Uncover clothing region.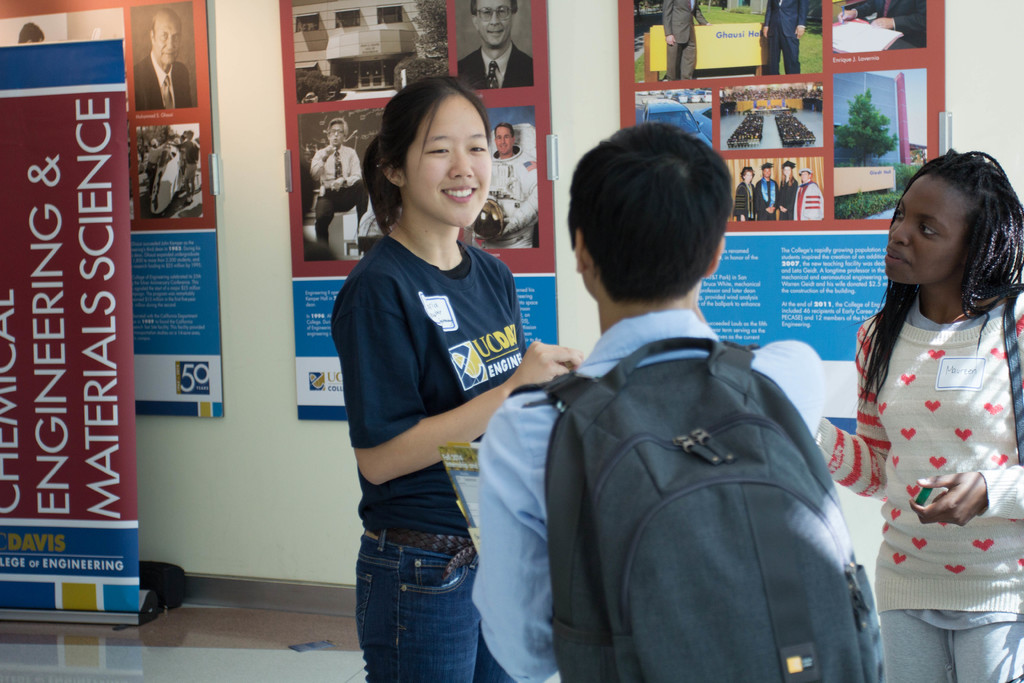
Uncovered: [x1=132, y1=51, x2=189, y2=106].
